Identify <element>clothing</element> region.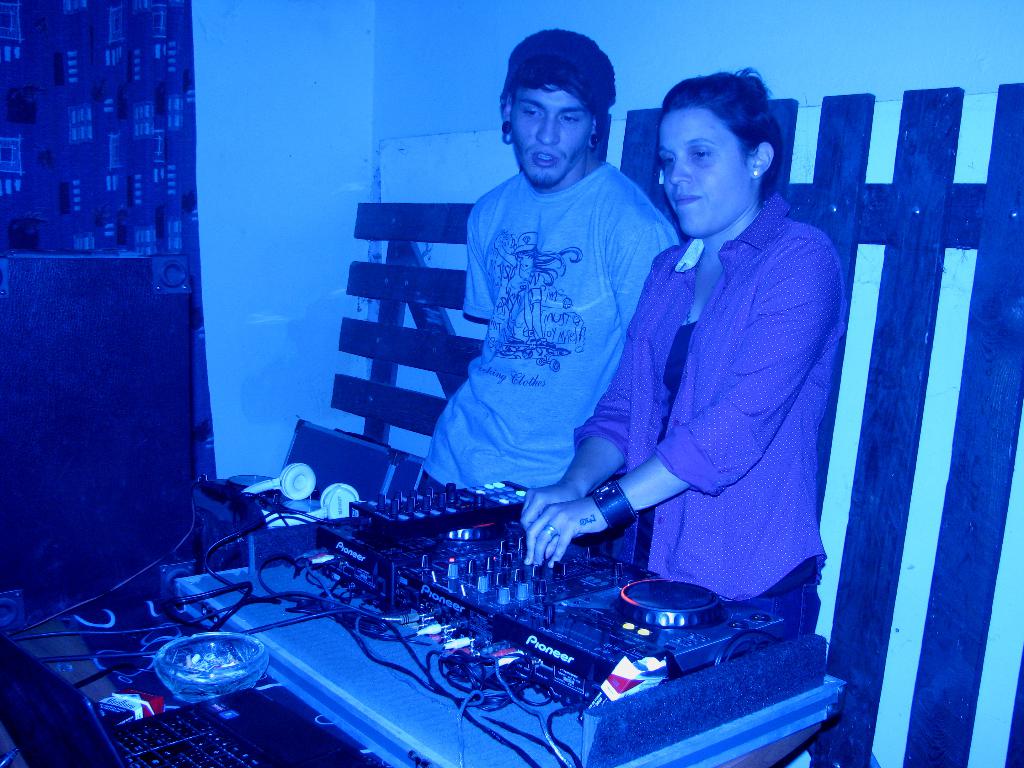
Region: (left=557, top=143, right=859, bottom=631).
